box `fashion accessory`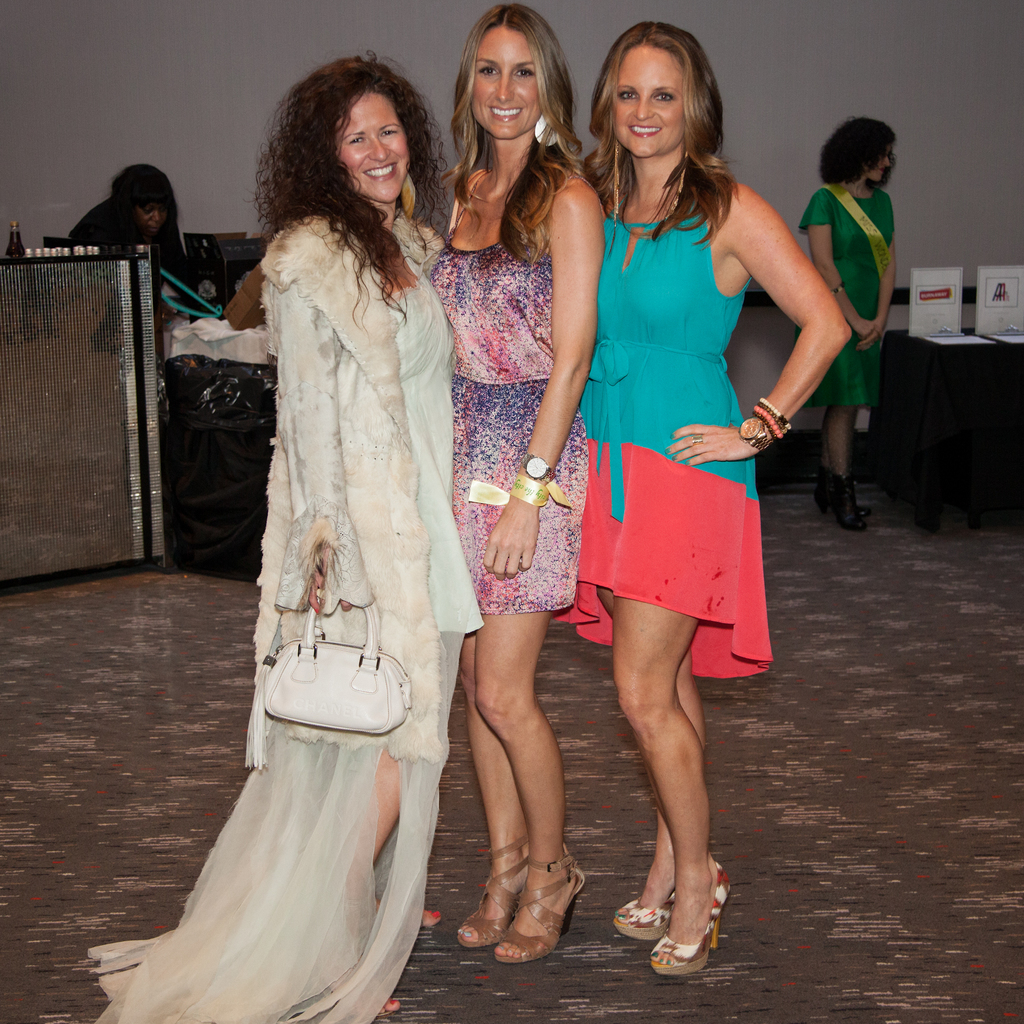
(x1=264, y1=598, x2=413, y2=739)
